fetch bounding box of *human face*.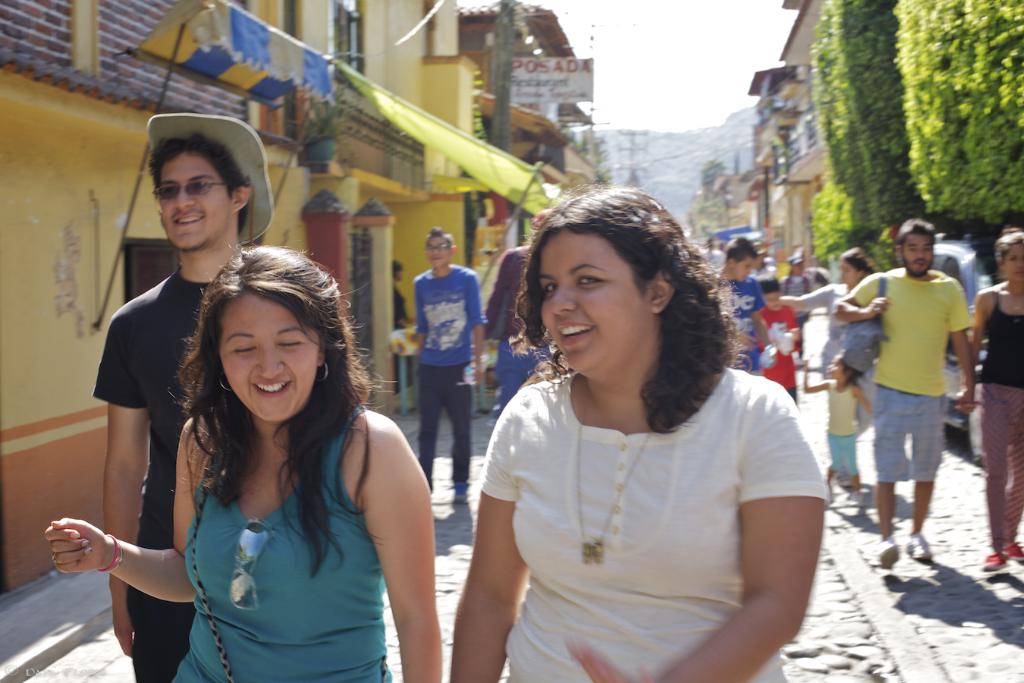
Bbox: pyautogui.locateOnScreen(217, 290, 322, 423).
